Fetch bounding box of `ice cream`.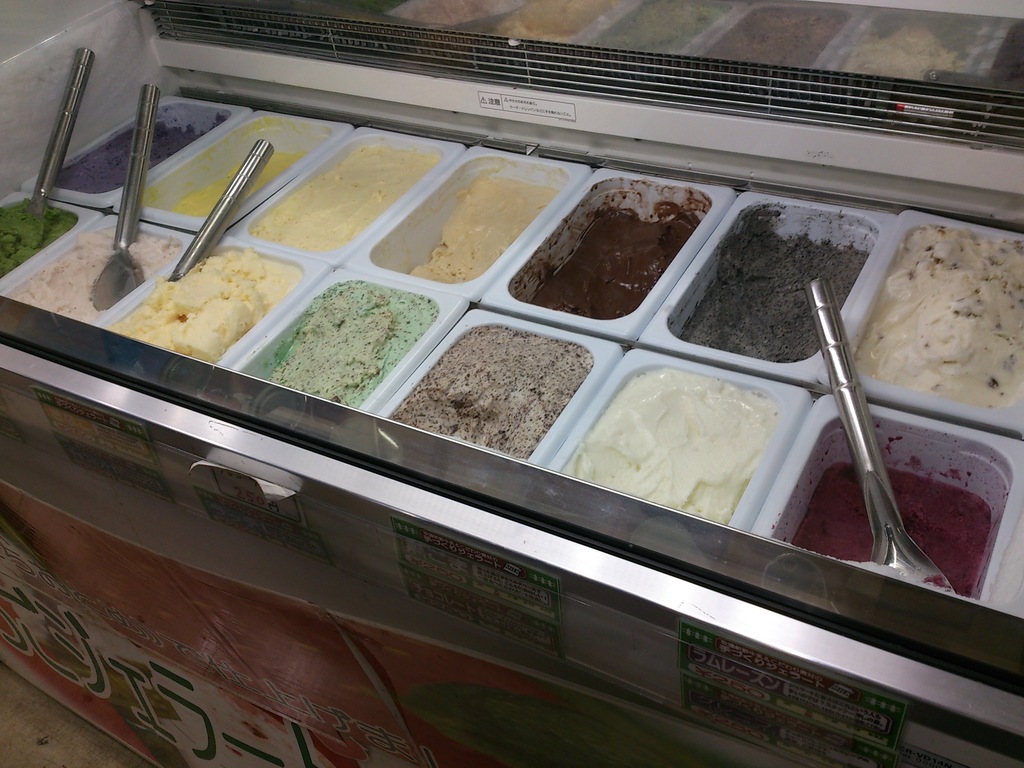
Bbox: left=402, top=170, right=564, bottom=276.
